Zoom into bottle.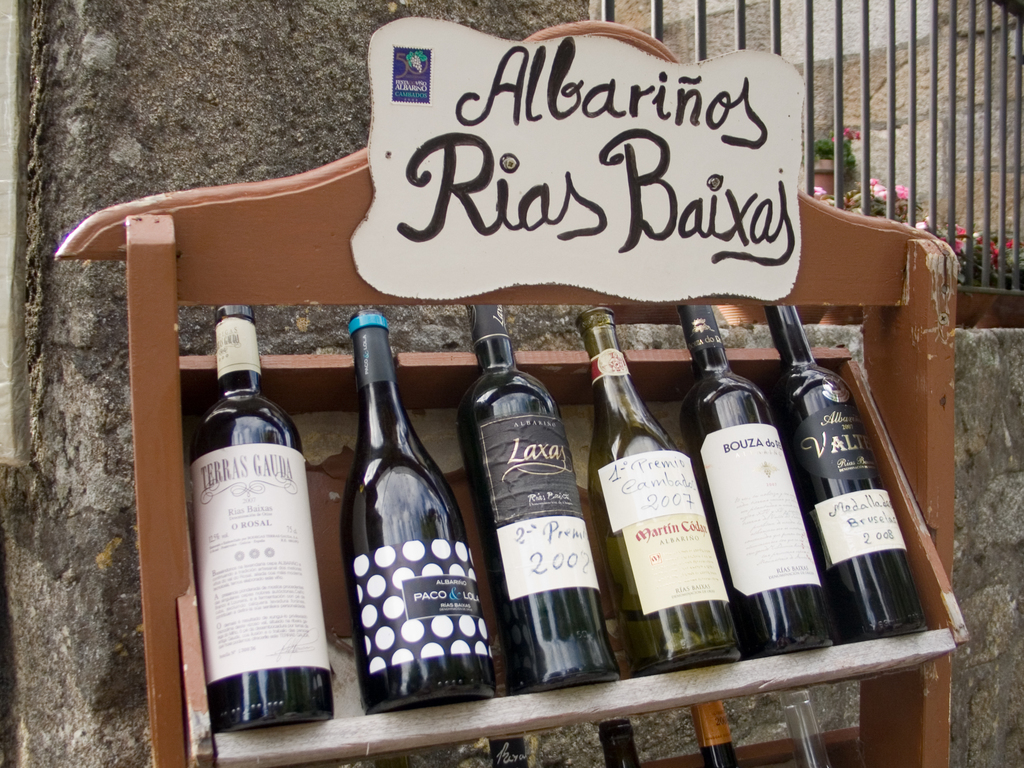
Zoom target: pyautogui.locateOnScreen(339, 310, 503, 715).
